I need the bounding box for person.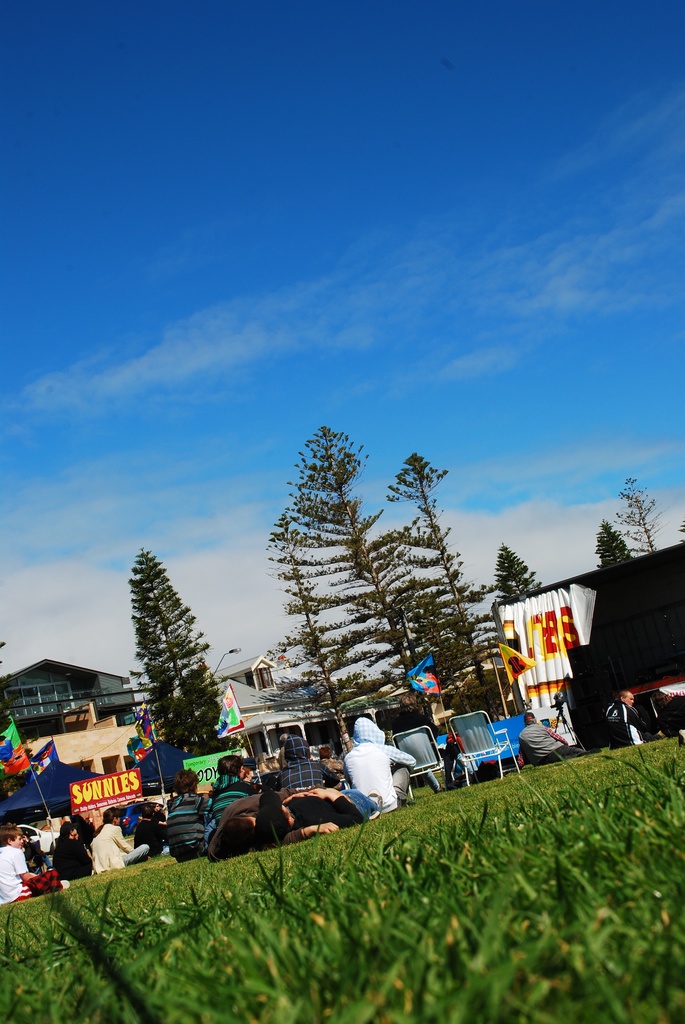
Here it is: <box>0,823,67,905</box>.
